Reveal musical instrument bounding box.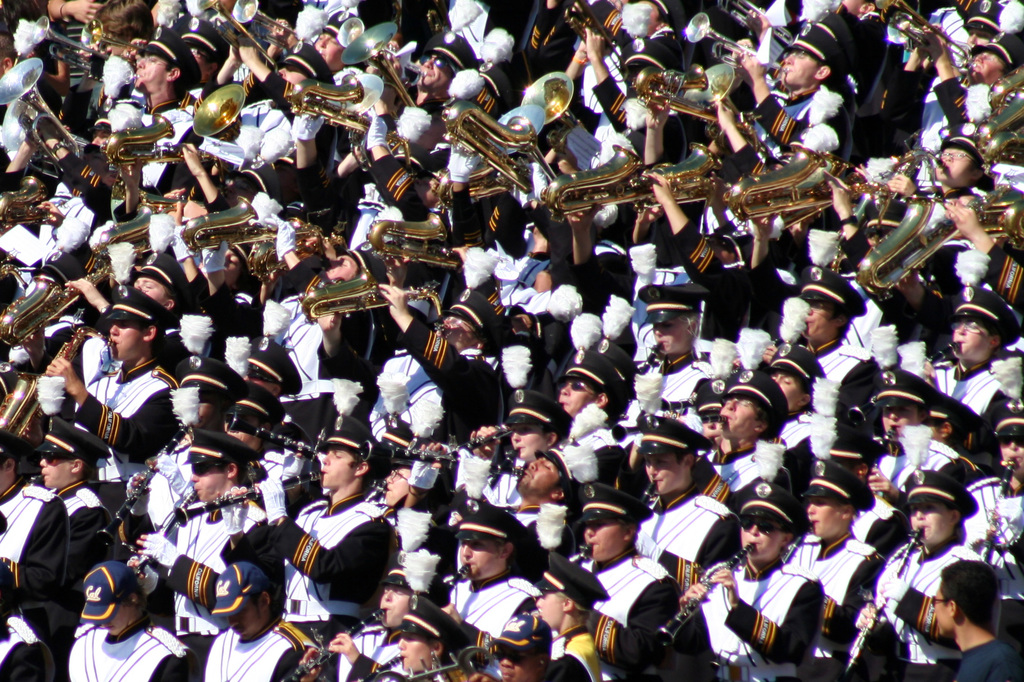
Revealed: bbox=(0, 57, 87, 189).
